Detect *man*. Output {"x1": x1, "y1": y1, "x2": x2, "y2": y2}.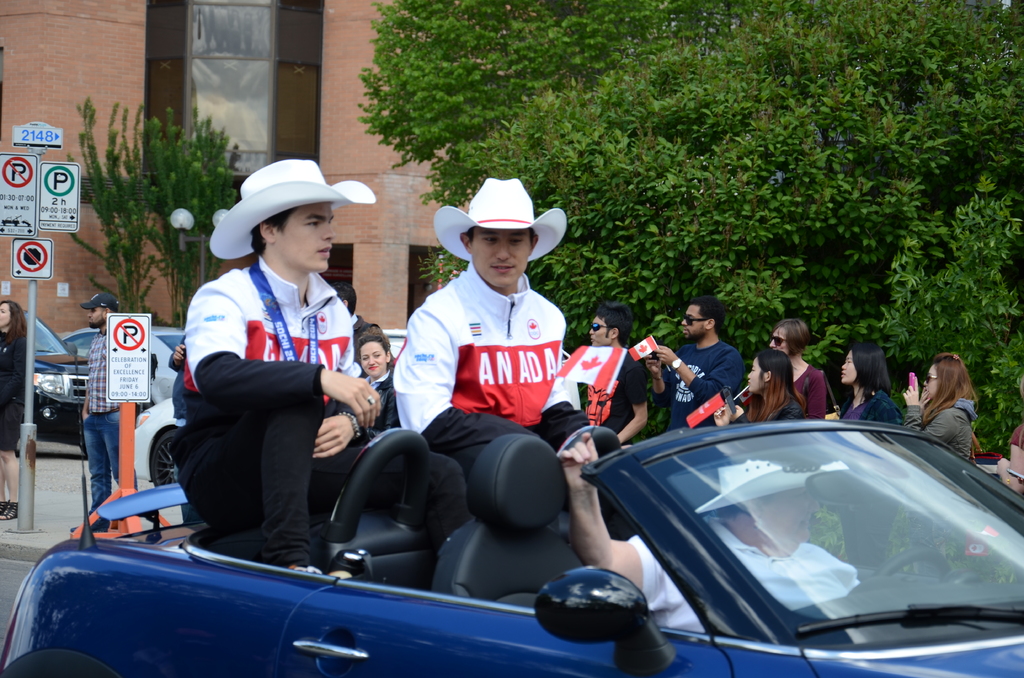
{"x1": 645, "y1": 299, "x2": 748, "y2": 428}.
